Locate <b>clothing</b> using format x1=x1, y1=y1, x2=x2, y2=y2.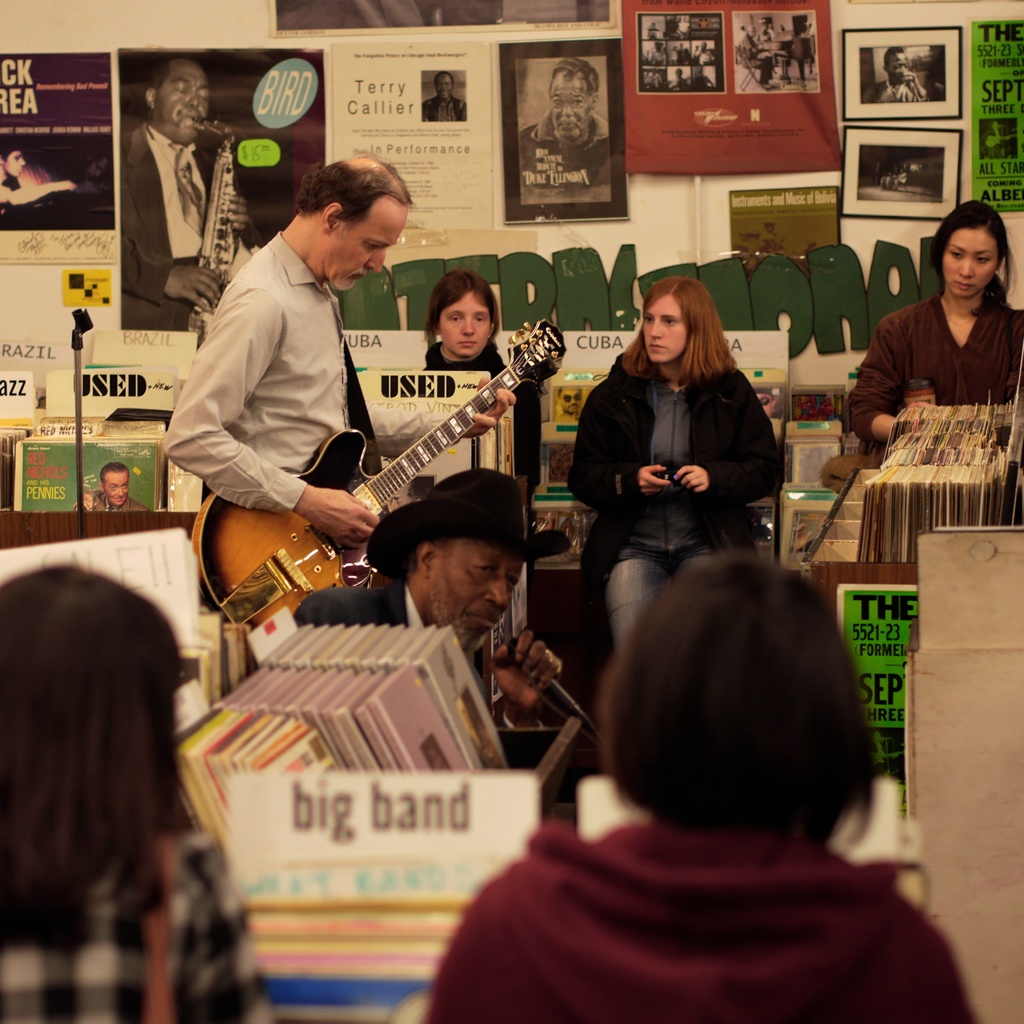
x1=150, y1=237, x2=370, y2=515.
